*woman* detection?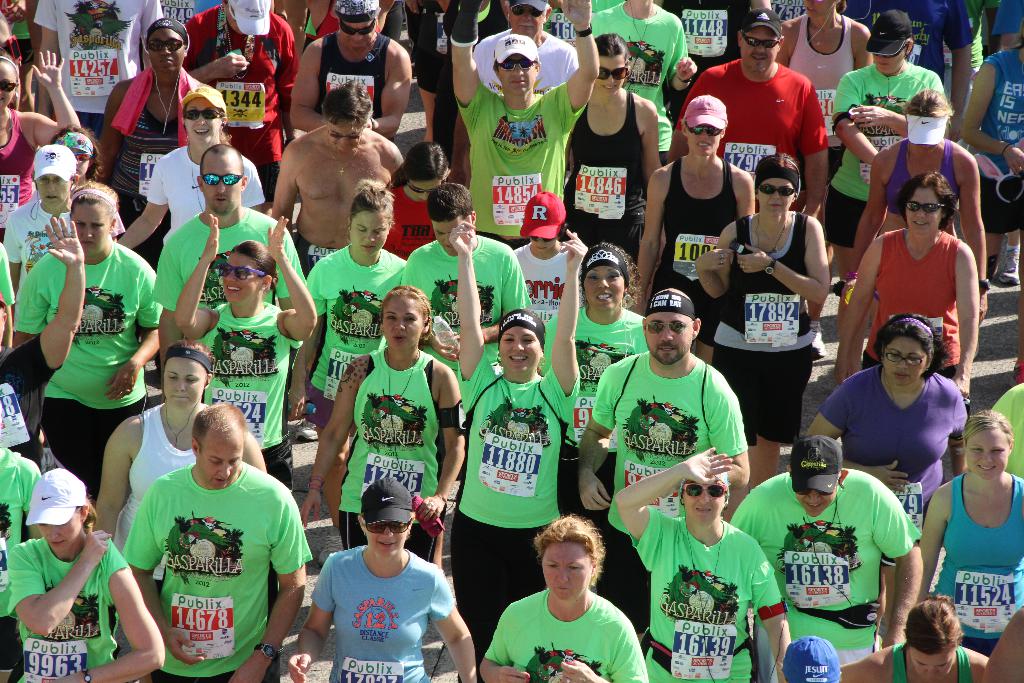
pyautogui.locateOnScreen(304, 285, 463, 552)
